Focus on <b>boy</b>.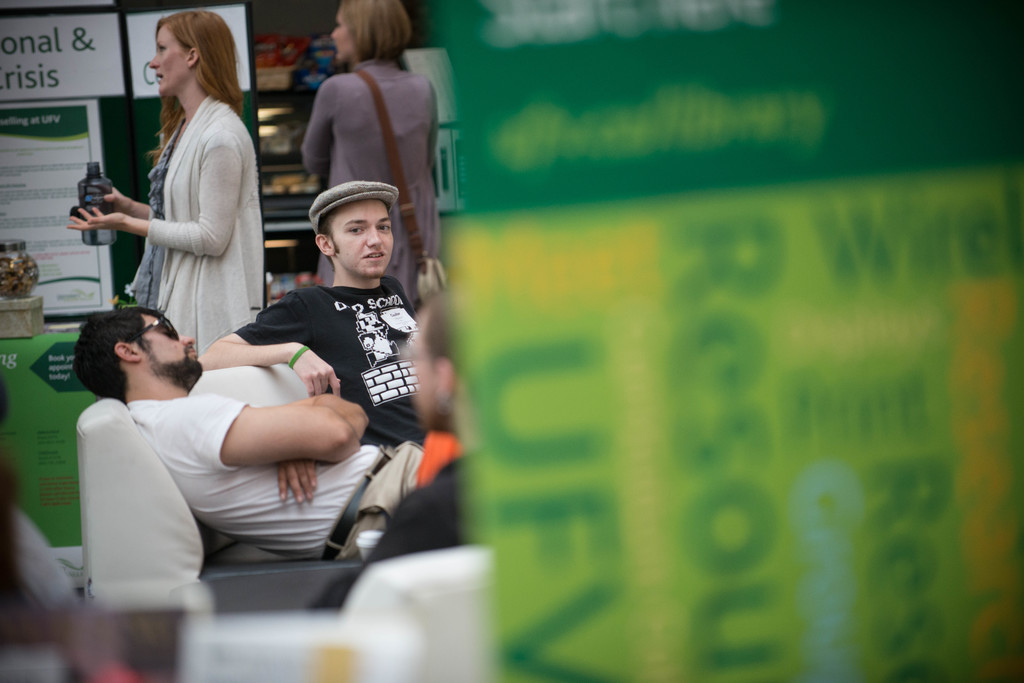
Focused at [177, 166, 424, 542].
